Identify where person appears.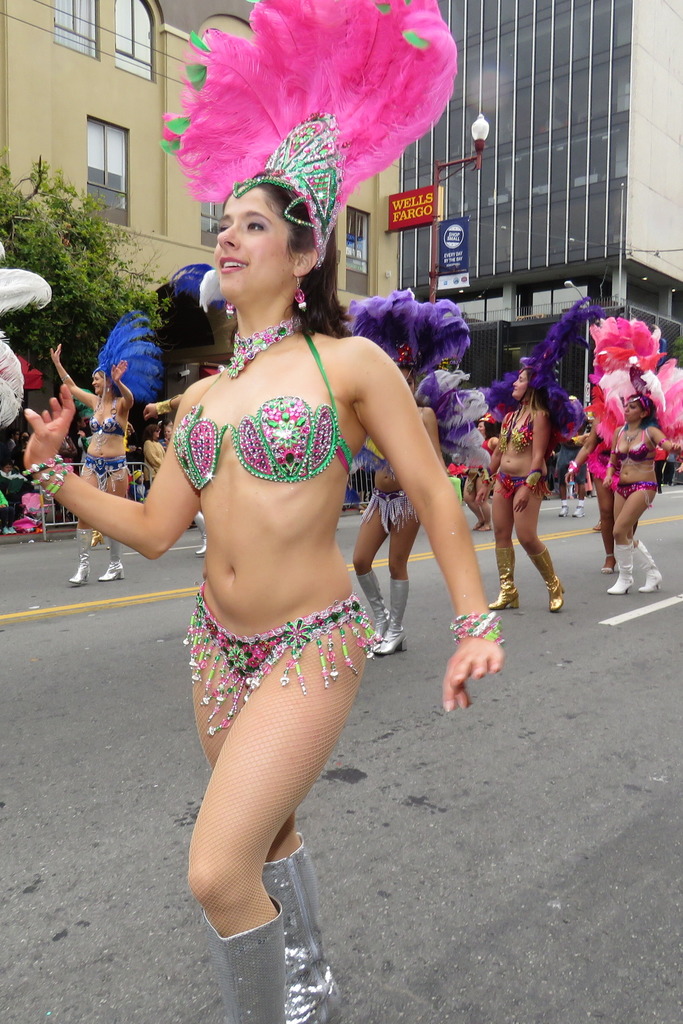
Appears at bbox=(32, 344, 142, 602).
